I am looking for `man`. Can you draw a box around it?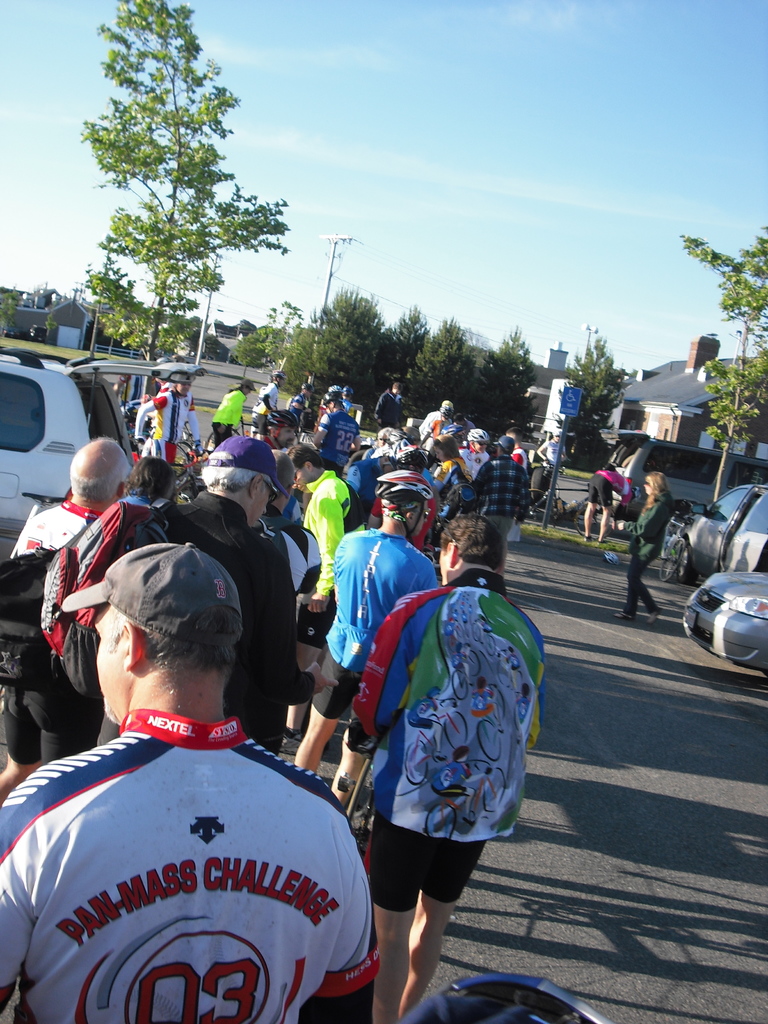
Sure, the bounding box is [320,544,540,982].
